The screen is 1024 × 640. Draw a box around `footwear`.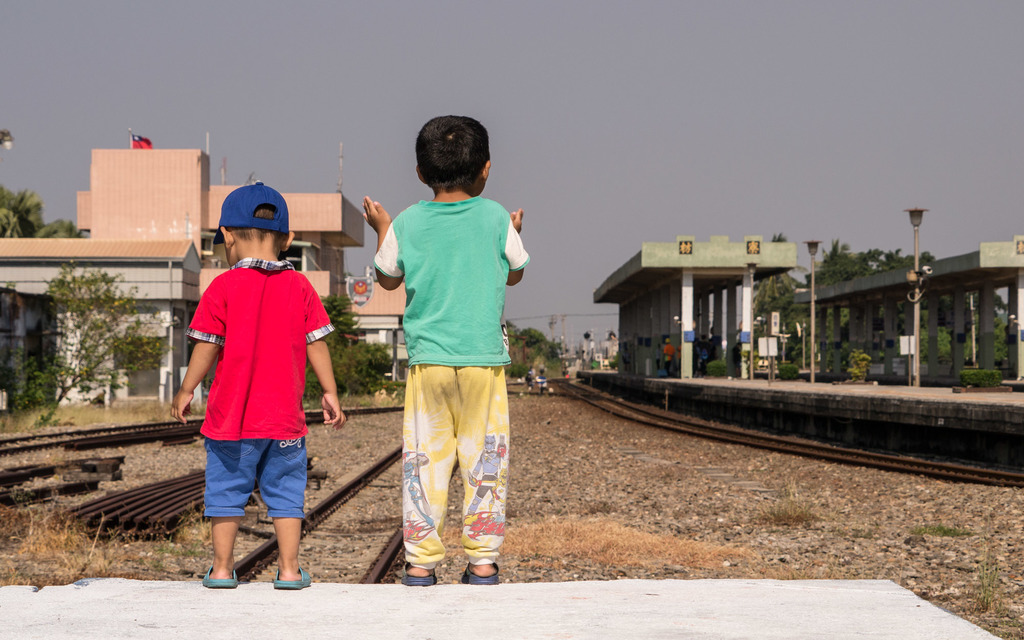
bbox=(202, 562, 241, 591).
